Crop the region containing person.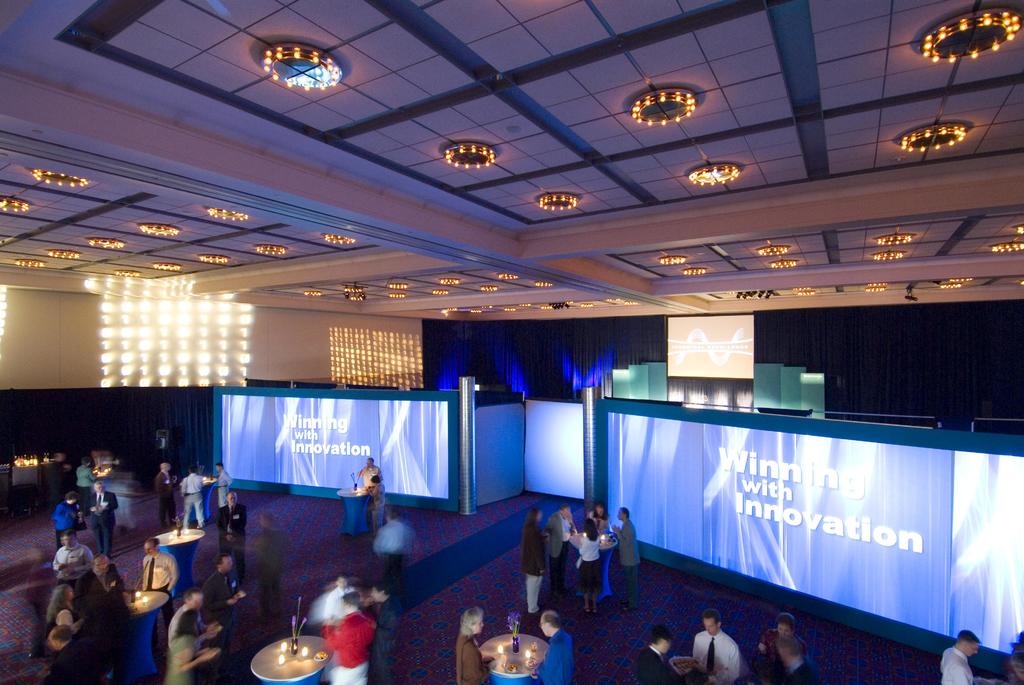
Crop region: bbox=(938, 626, 998, 684).
